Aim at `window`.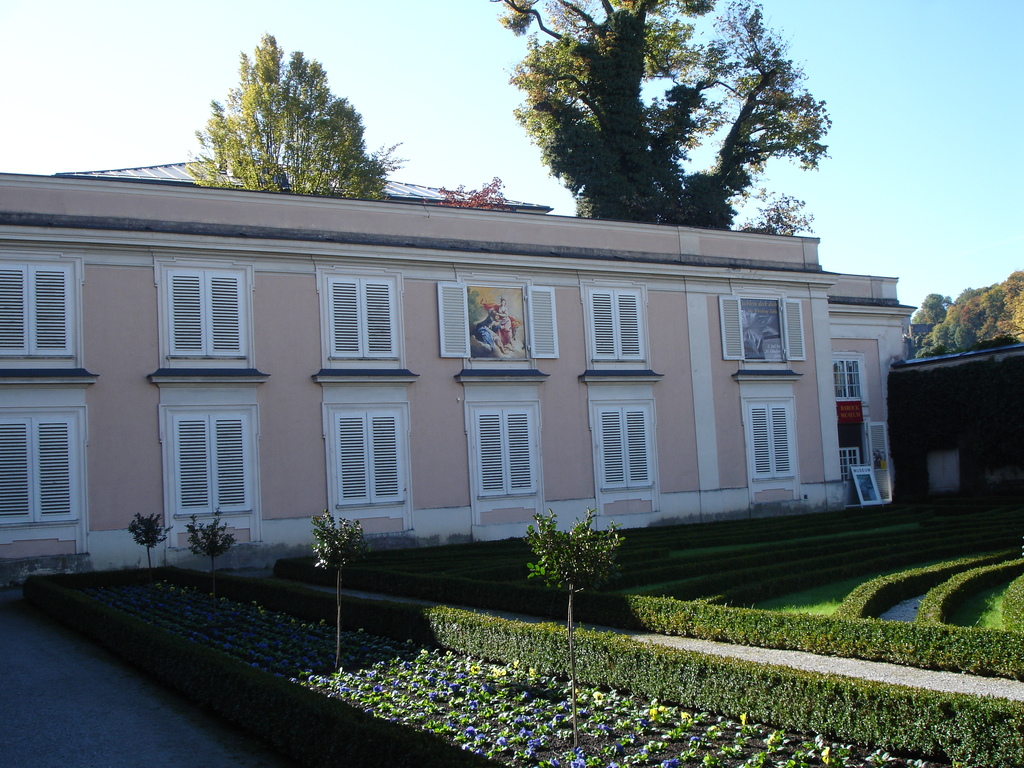
Aimed at <box>152,259,271,383</box>.
